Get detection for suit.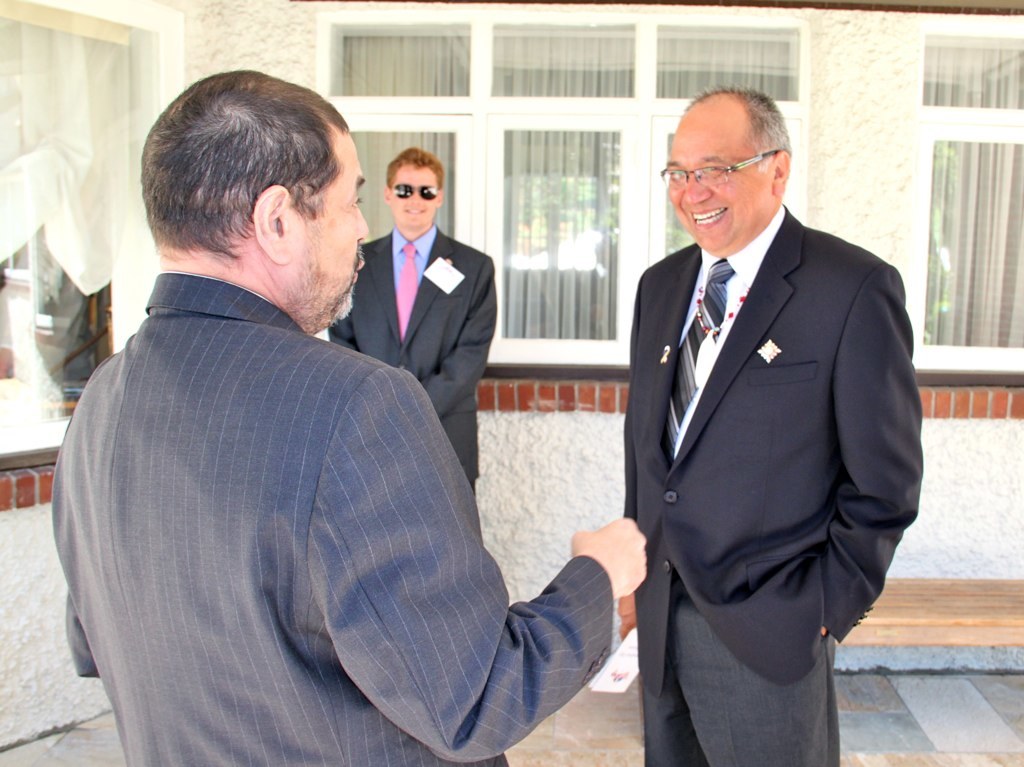
Detection: [left=603, top=80, right=920, bottom=747].
